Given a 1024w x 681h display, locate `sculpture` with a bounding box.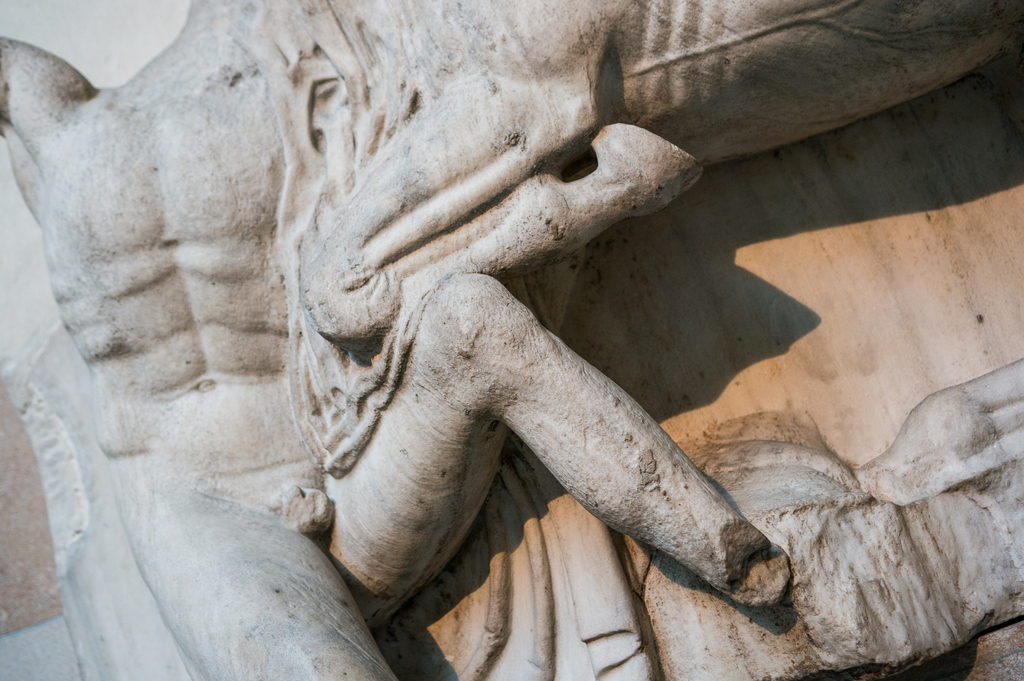
Located: 0/0/1020/680.
